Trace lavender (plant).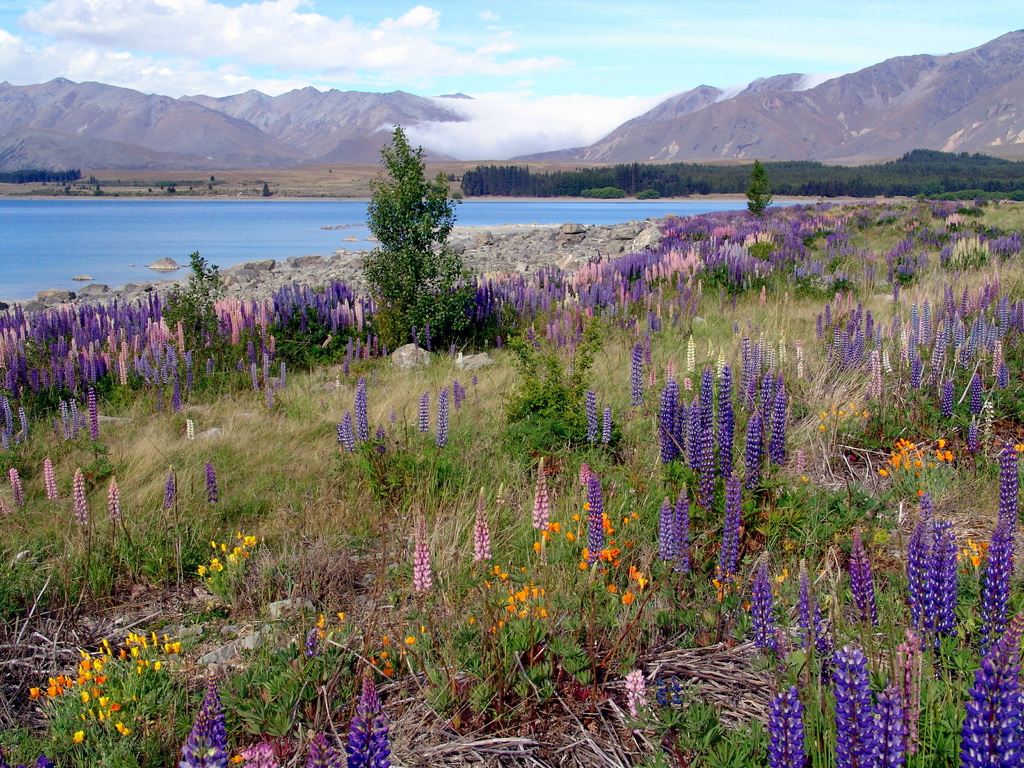
Traced to <region>449, 372, 465, 410</region>.
